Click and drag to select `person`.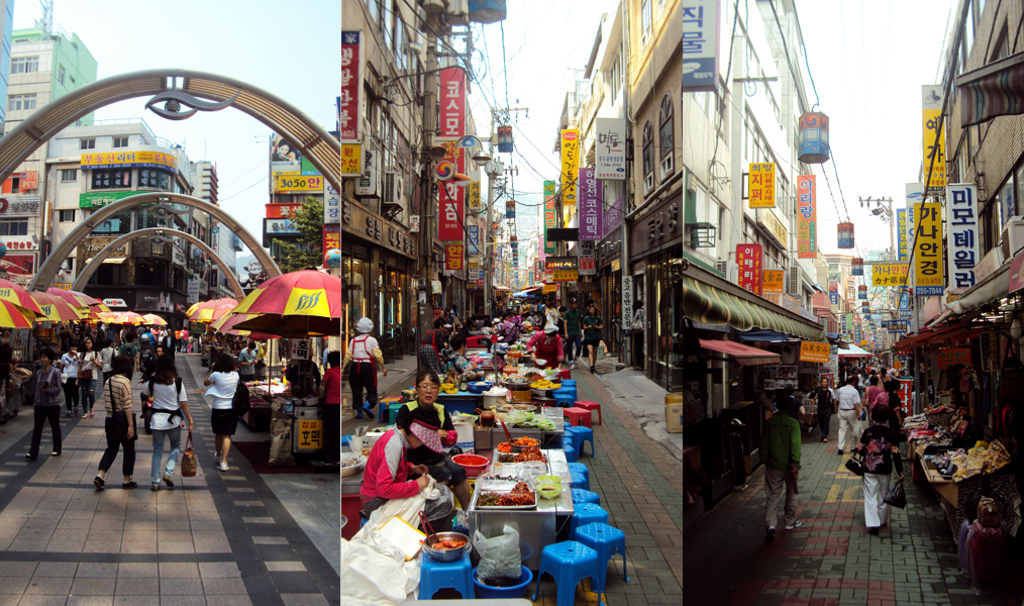
Selection: [x1=316, y1=353, x2=339, y2=474].
